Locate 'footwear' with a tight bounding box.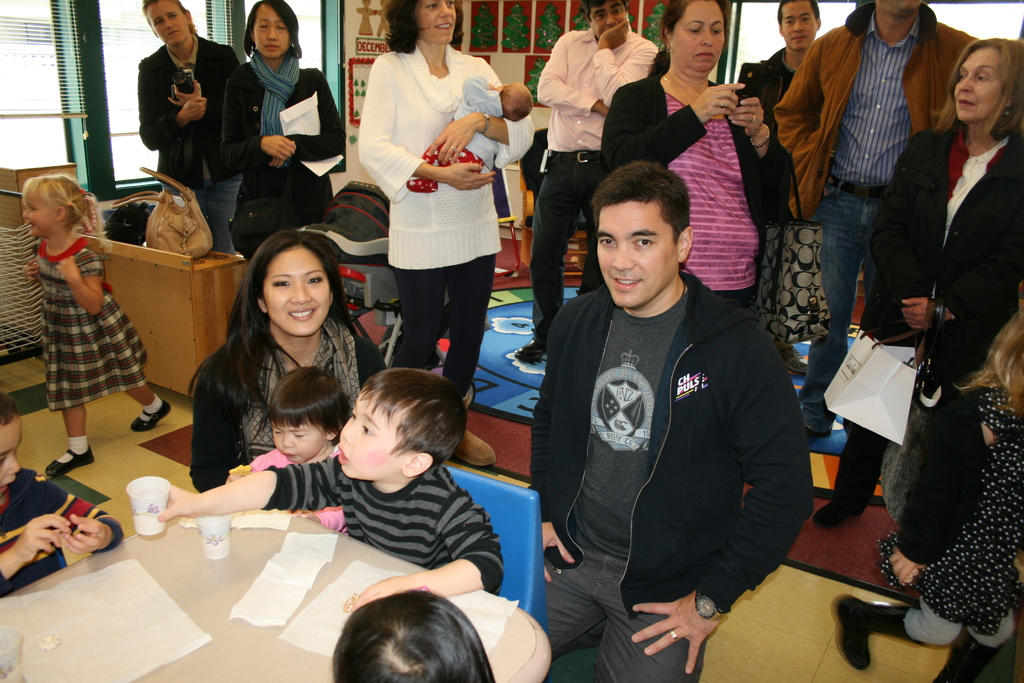
127:403:175:434.
